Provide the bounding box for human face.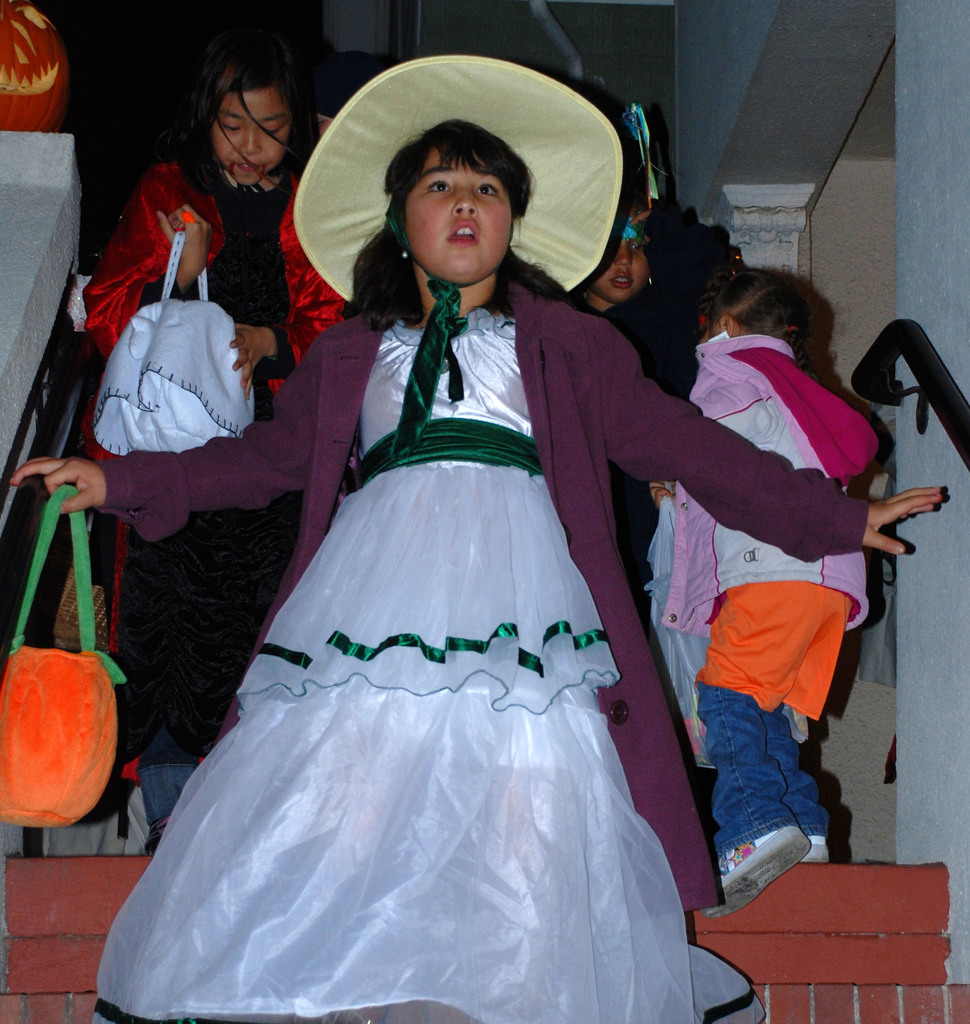
[404, 160, 511, 274].
